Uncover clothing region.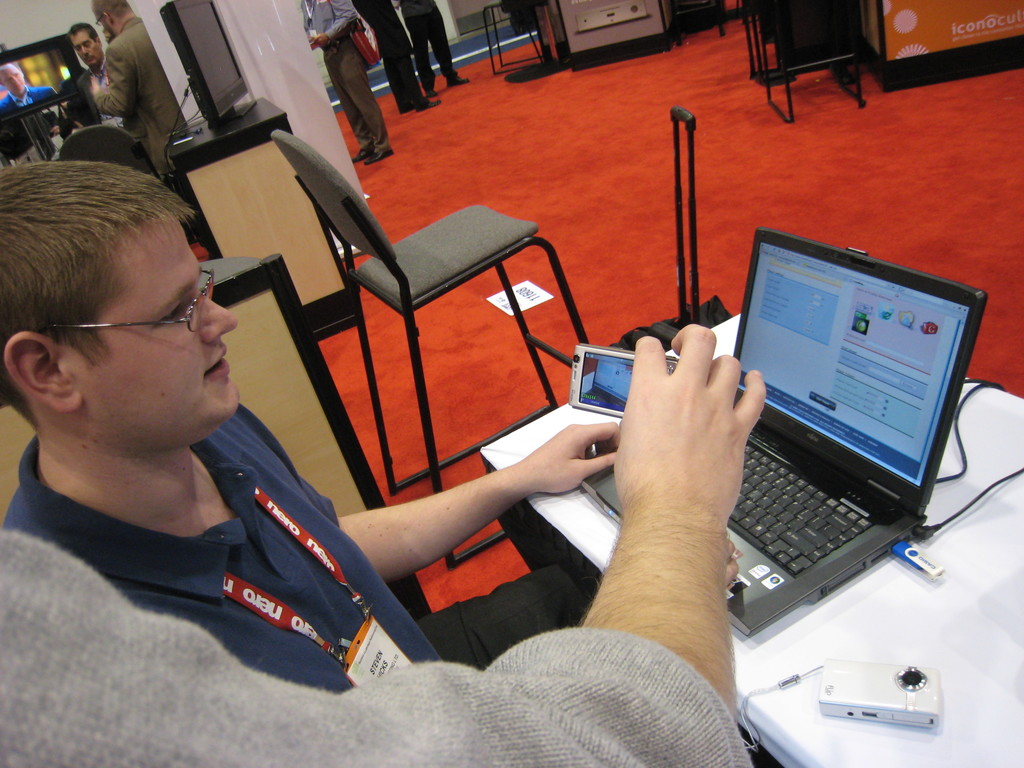
Uncovered: 1:84:63:106.
